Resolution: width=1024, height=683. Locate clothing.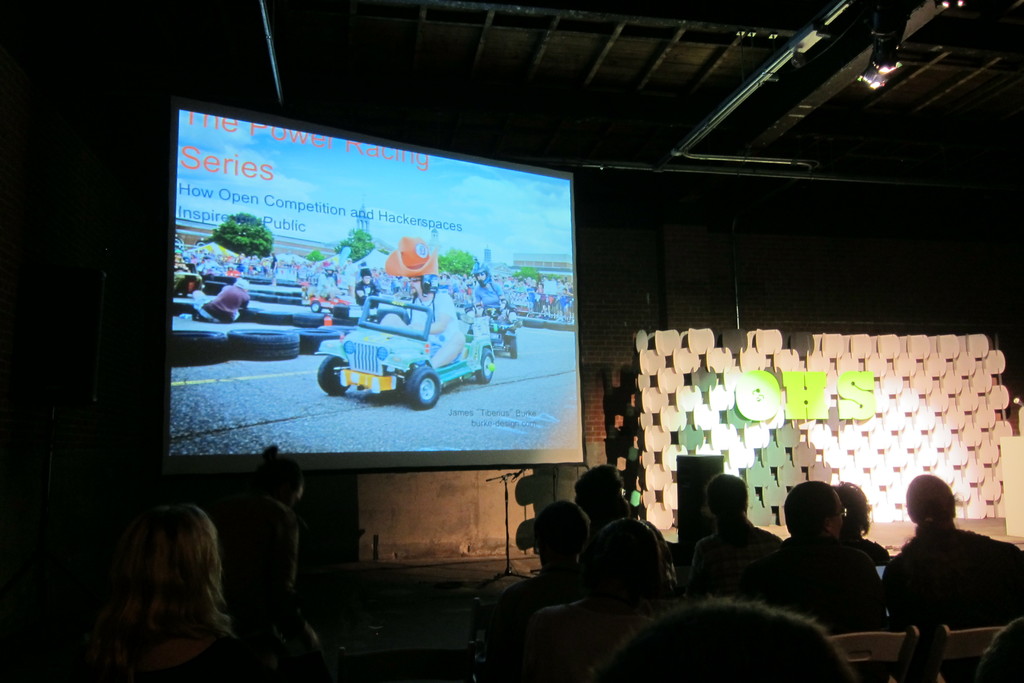
bbox=(881, 511, 989, 655).
